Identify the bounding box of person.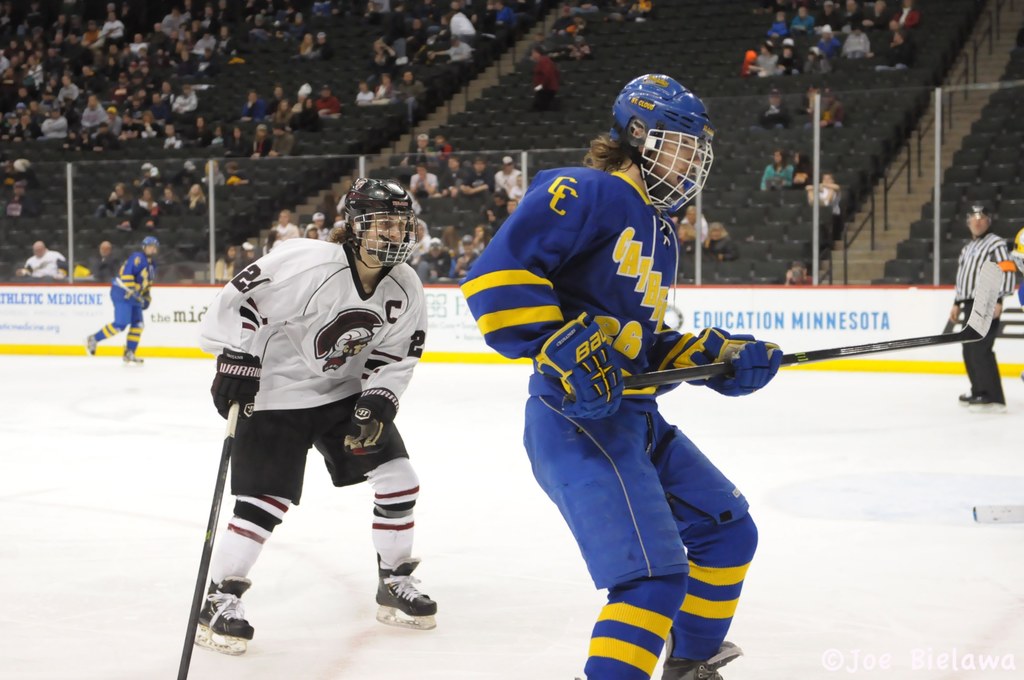
rect(87, 239, 125, 277).
